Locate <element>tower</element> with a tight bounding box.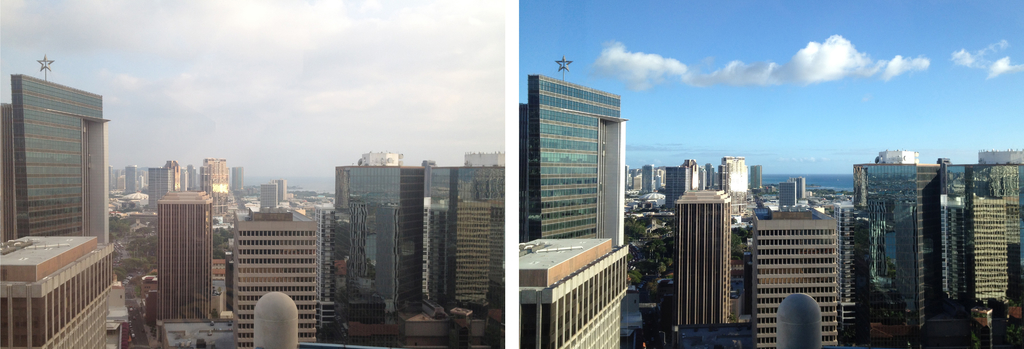
340:166:417:339.
